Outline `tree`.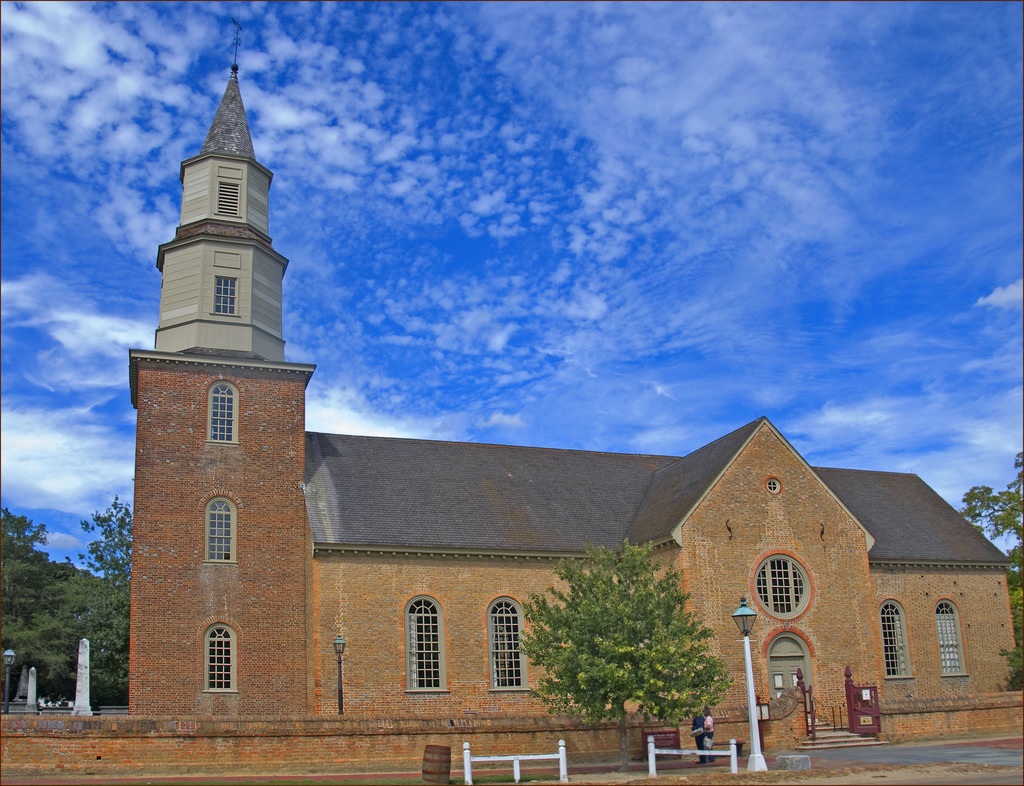
Outline: box(957, 453, 1023, 682).
